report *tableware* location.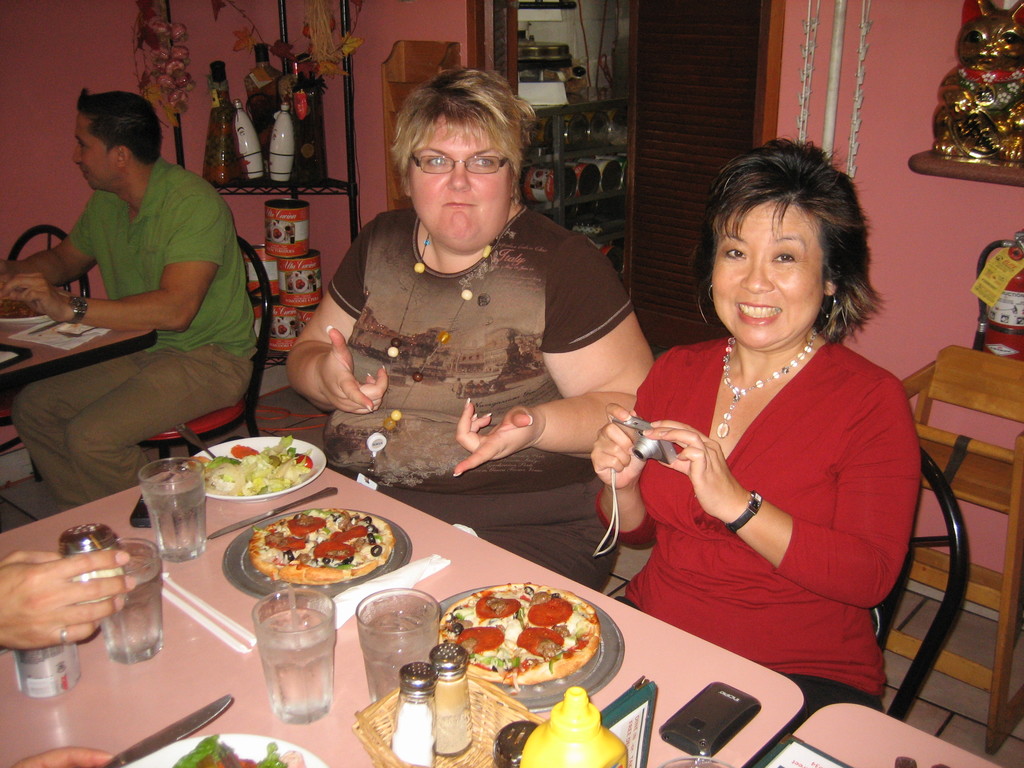
Report: [left=12, top=647, right=81, bottom=700].
